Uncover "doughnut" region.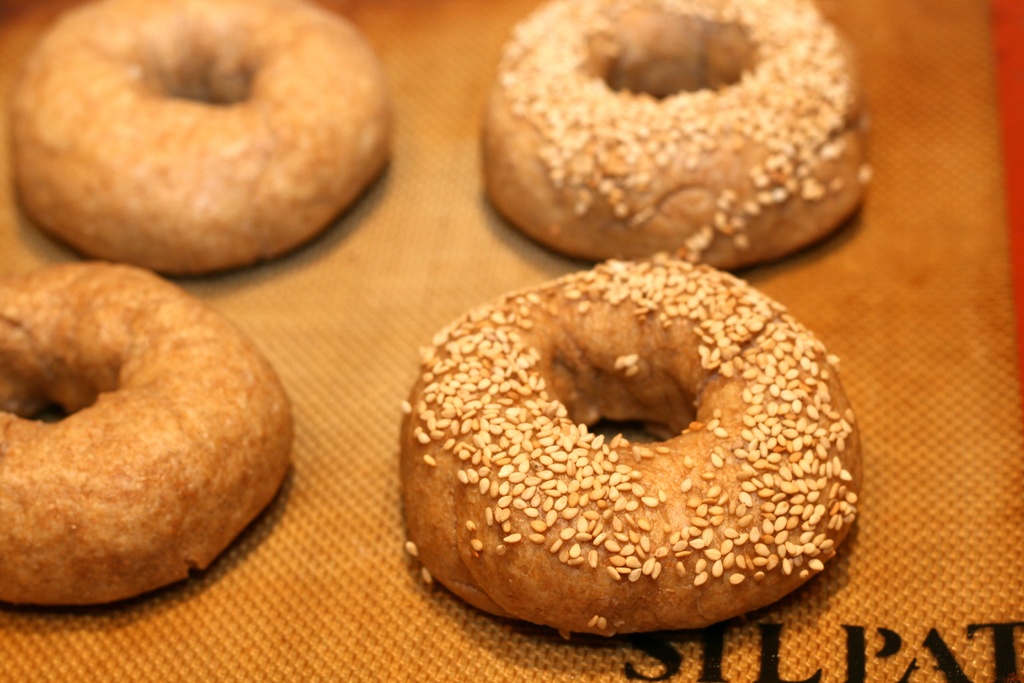
Uncovered: region(7, 0, 390, 277).
